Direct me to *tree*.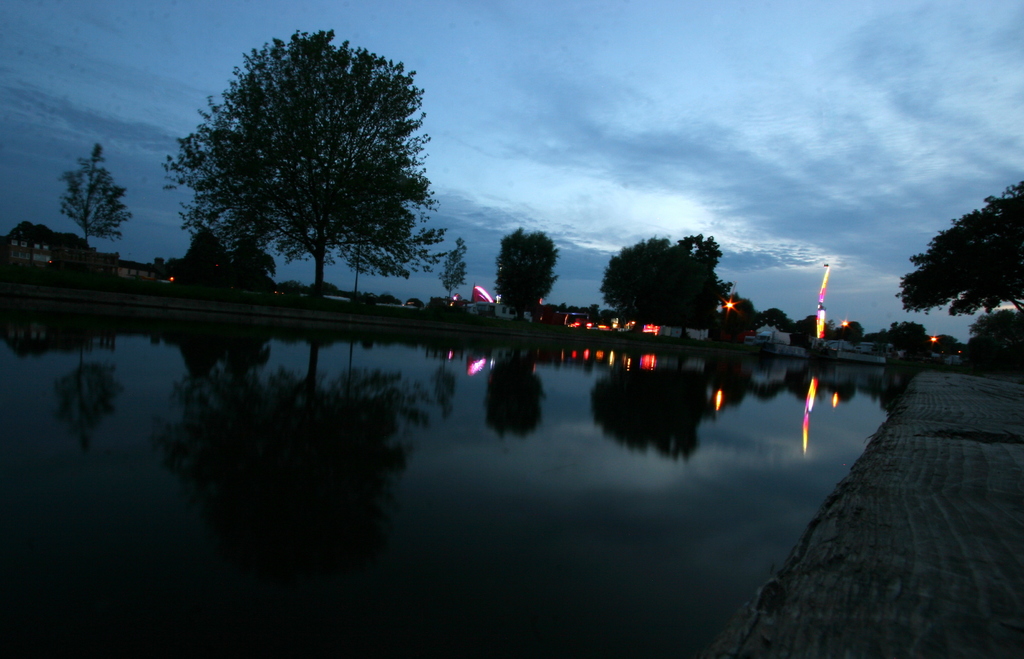
Direction: x1=440, y1=240, x2=476, y2=303.
